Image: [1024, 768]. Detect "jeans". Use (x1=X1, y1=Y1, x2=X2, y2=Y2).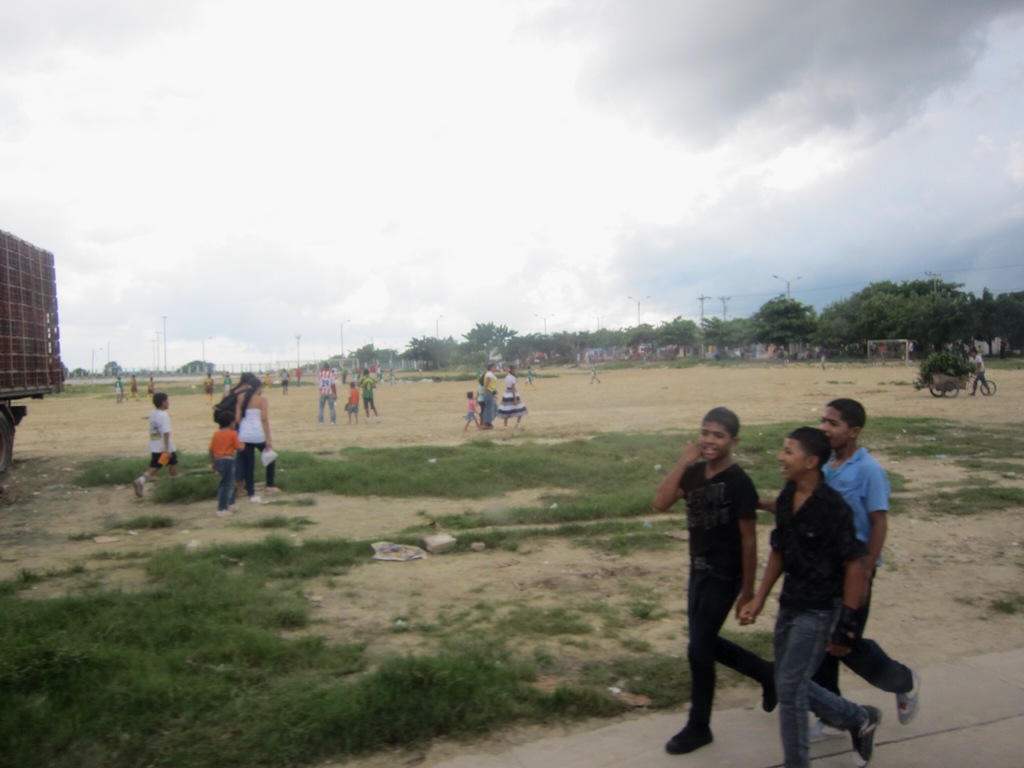
(x1=214, y1=460, x2=234, y2=515).
